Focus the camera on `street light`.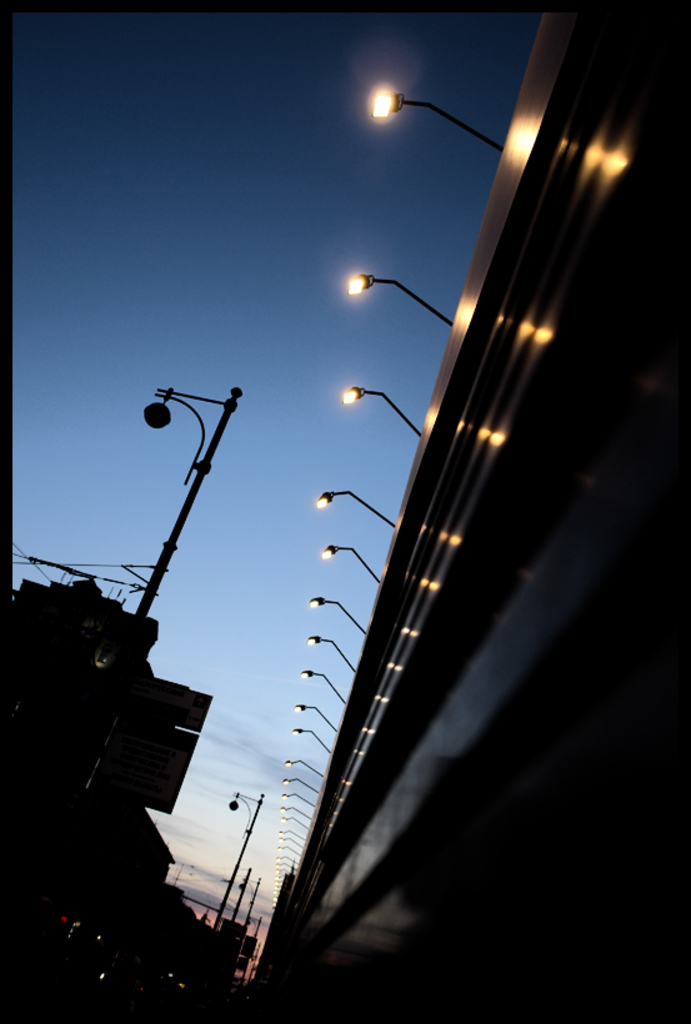
Focus region: [x1=134, y1=378, x2=249, y2=633].
